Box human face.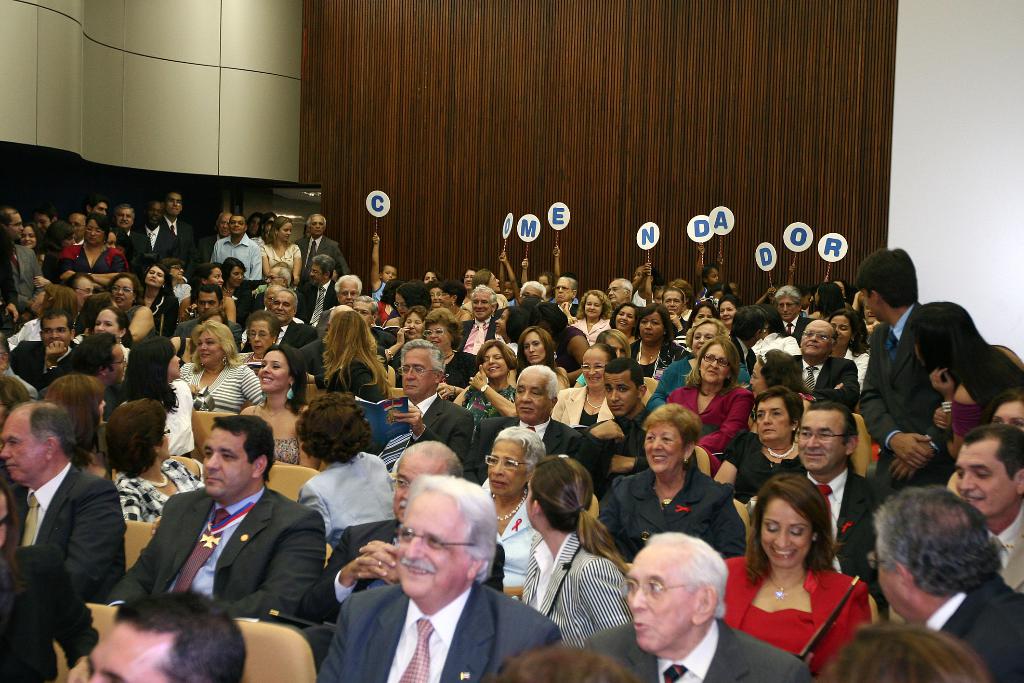
[392, 498, 463, 603].
